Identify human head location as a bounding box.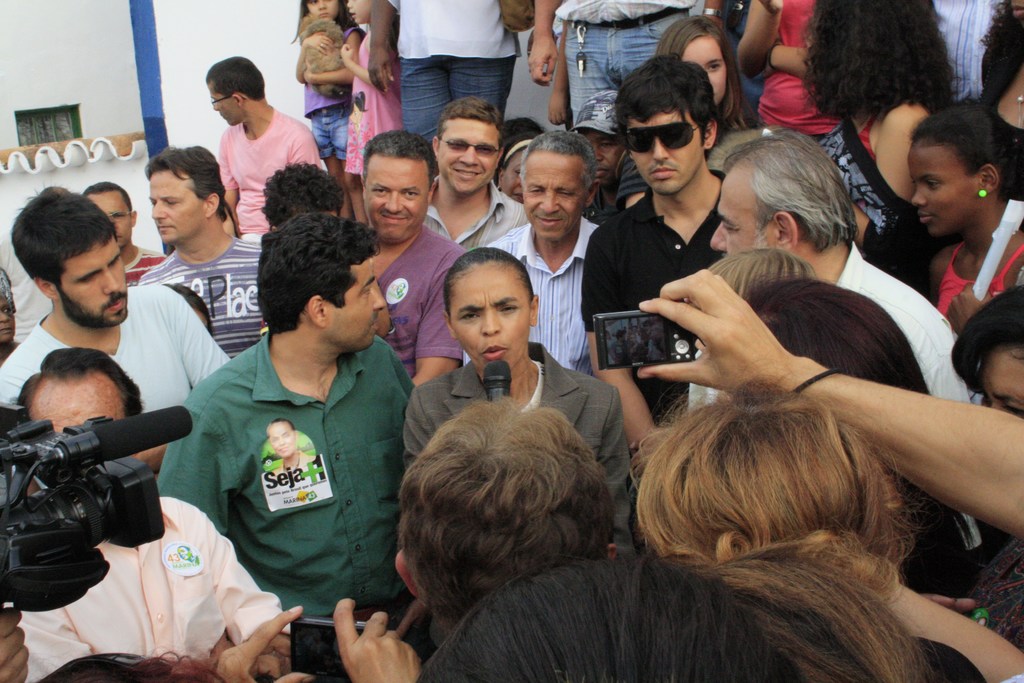
[143, 145, 225, 243].
